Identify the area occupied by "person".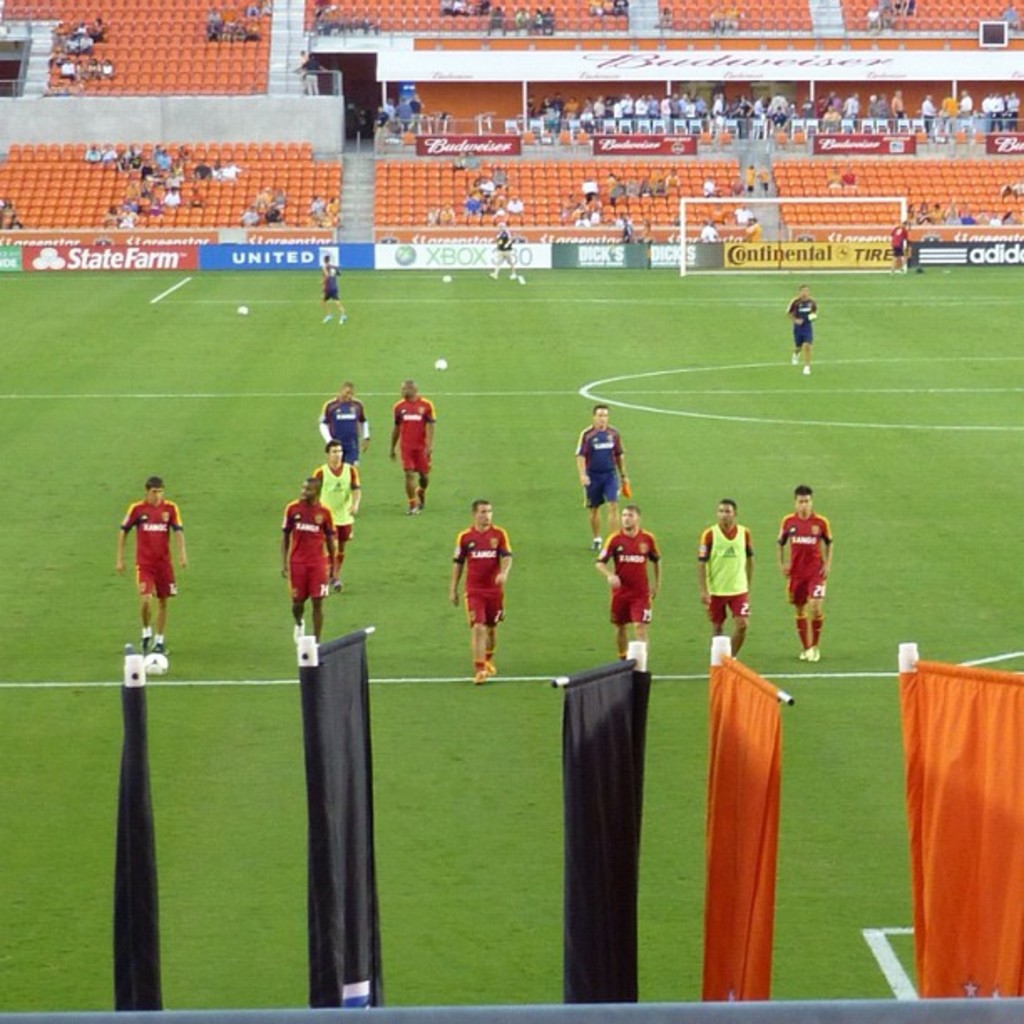
Area: l=238, t=184, r=294, b=229.
